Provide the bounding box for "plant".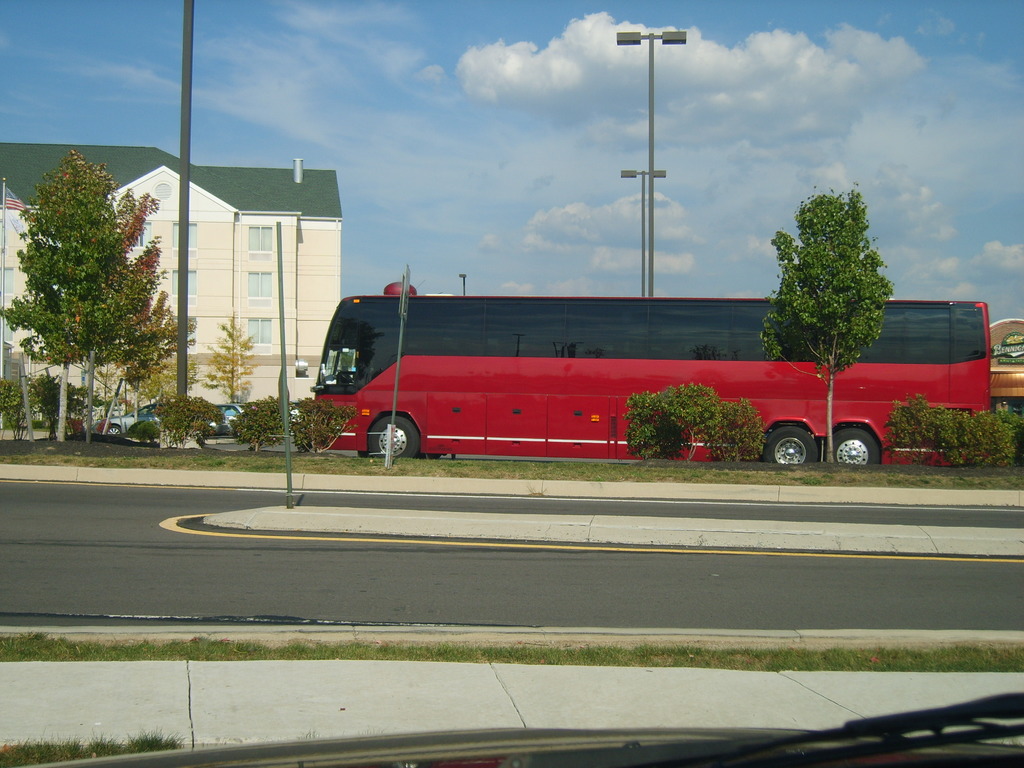
box=[884, 401, 1023, 483].
